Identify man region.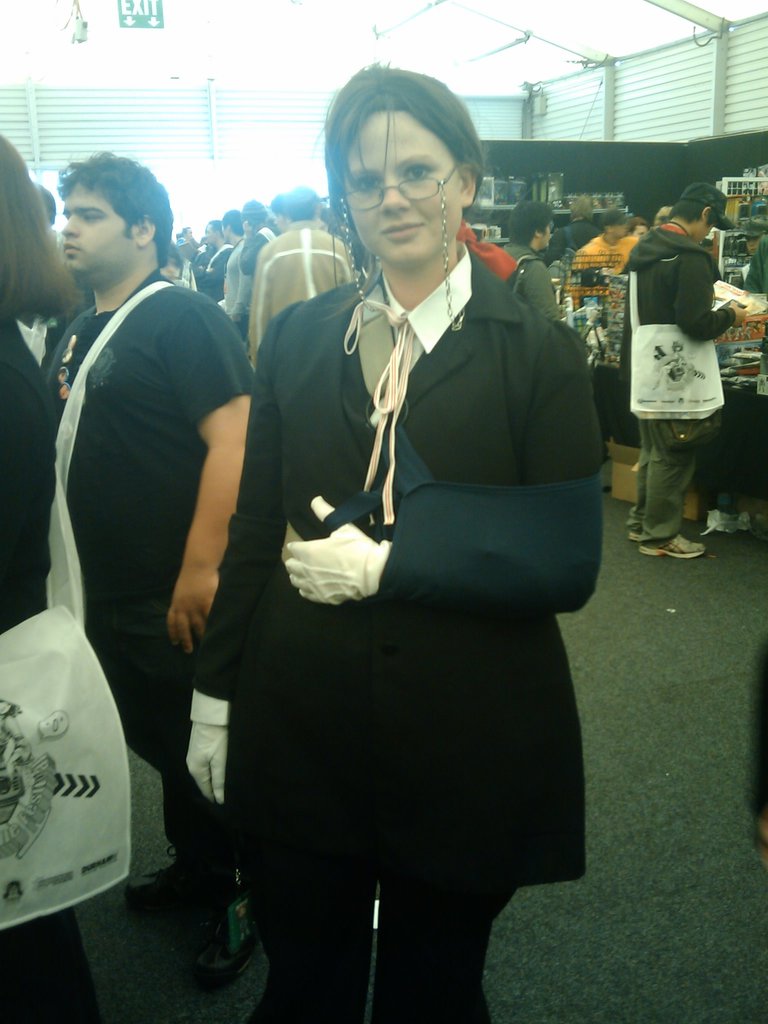
Region: bbox=(36, 147, 255, 988).
